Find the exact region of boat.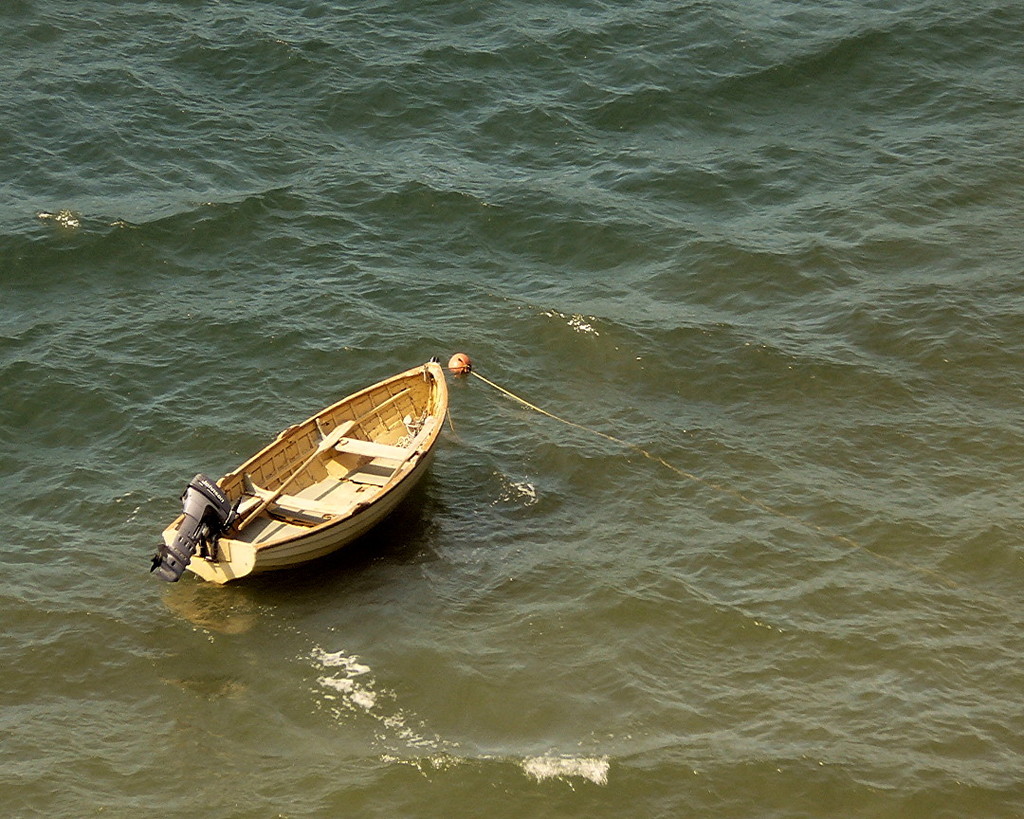
Exact region: crop(149, 368, 457, 607).
